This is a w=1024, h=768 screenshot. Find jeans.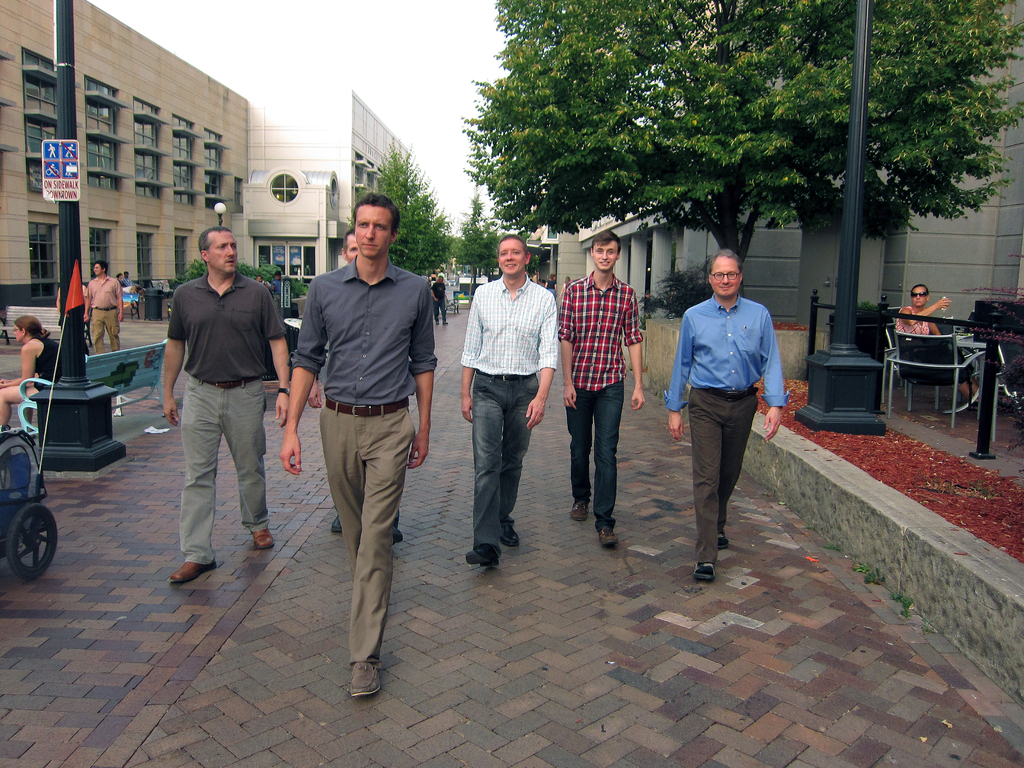
Bounding box: <box>568,388,631,537</box>.
